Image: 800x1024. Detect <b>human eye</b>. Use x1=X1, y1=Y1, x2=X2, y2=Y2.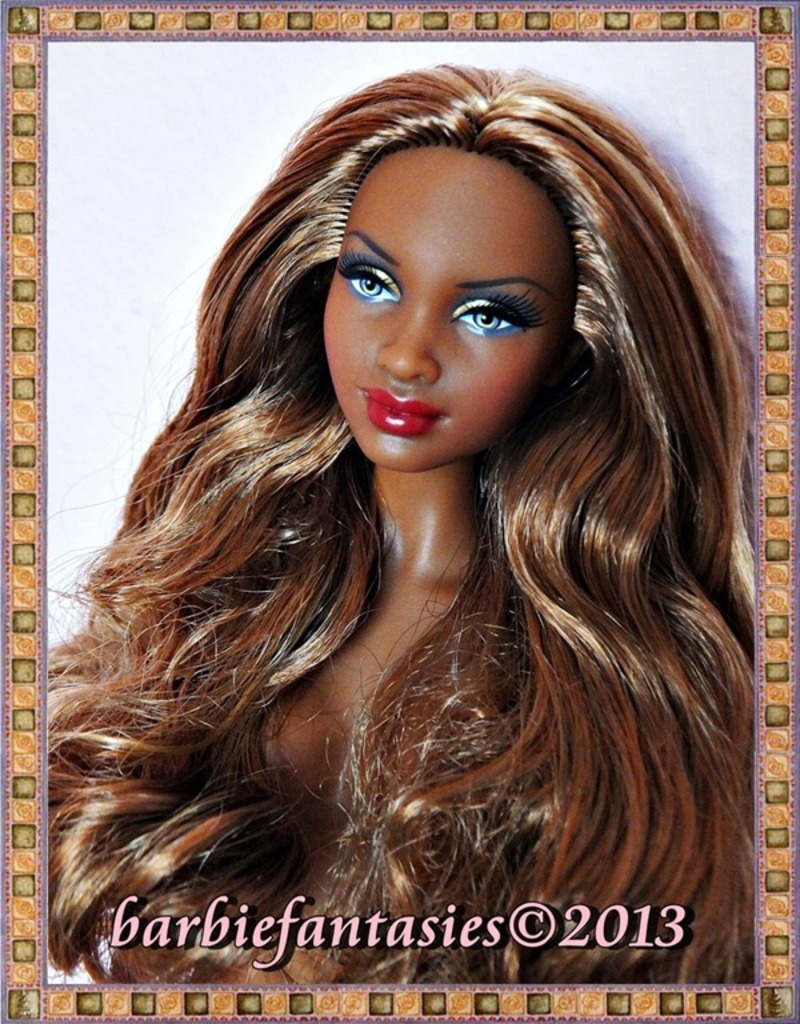
x1=325, y1=241, x2=409, y2=312.
